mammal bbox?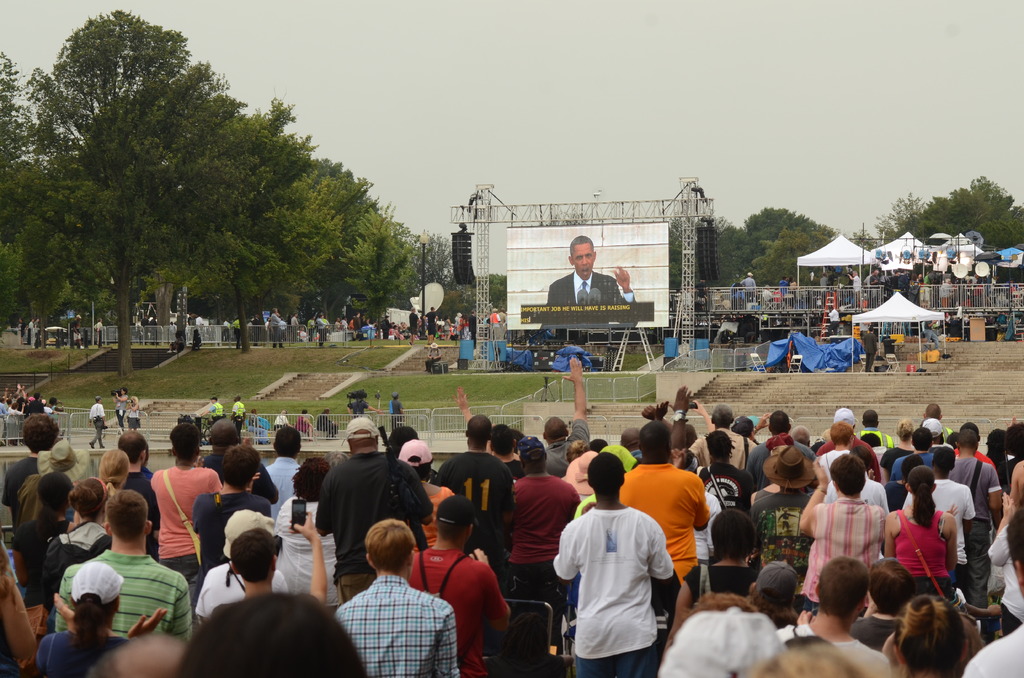
select_region(1008, 456, 1023, 524)
